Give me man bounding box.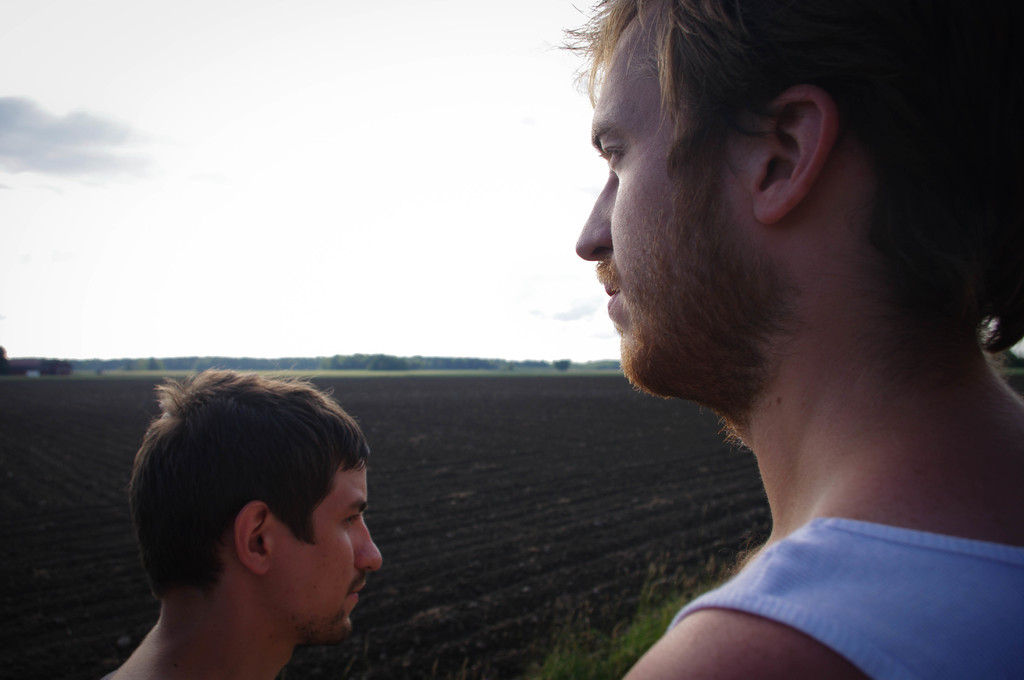
x1=554, y1=0, x2=1023, y2=679.
